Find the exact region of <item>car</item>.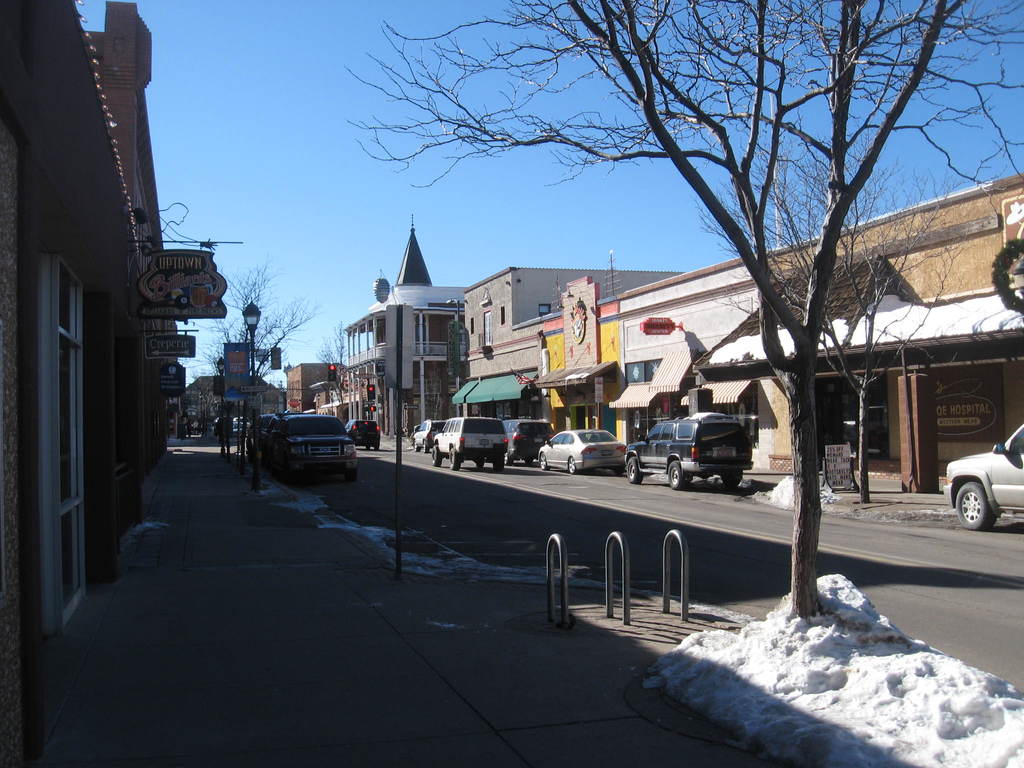
Exact region: <box>412,415,448,449</box>.
